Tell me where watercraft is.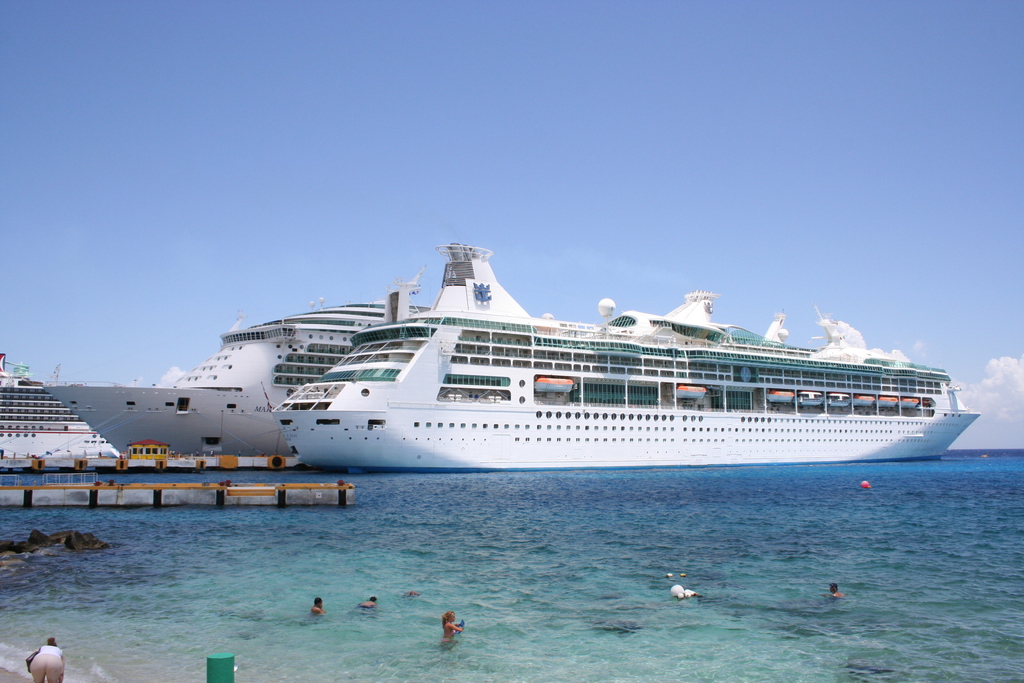
watercraft is at <region>126, 247, 990, 470</region>.
